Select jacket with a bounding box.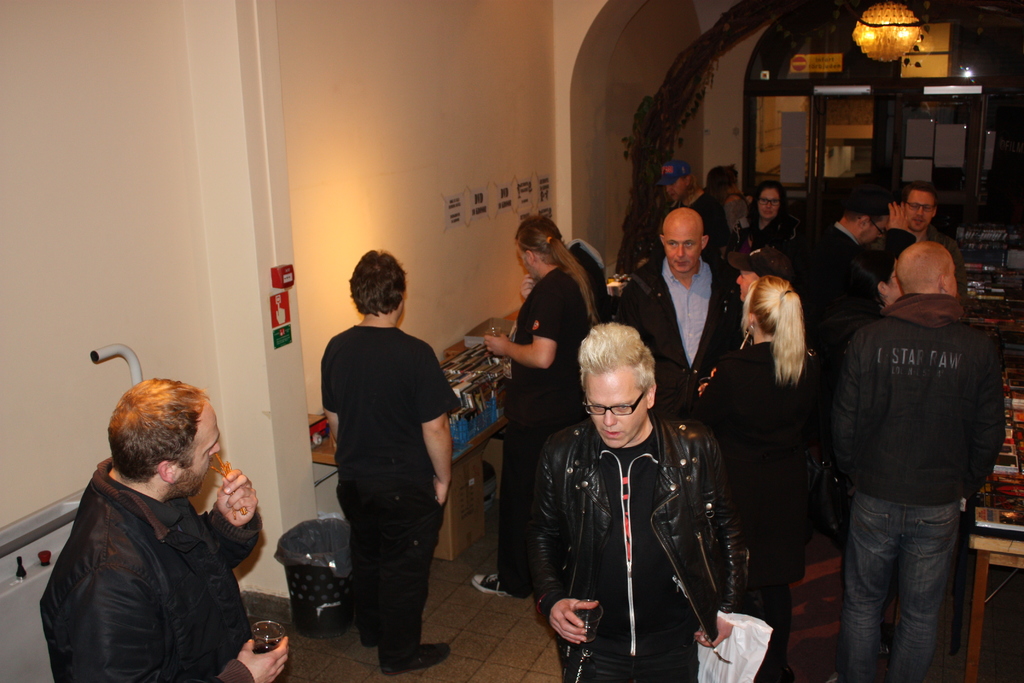
<bbox>495, 411, 739, 680</bbox>.
